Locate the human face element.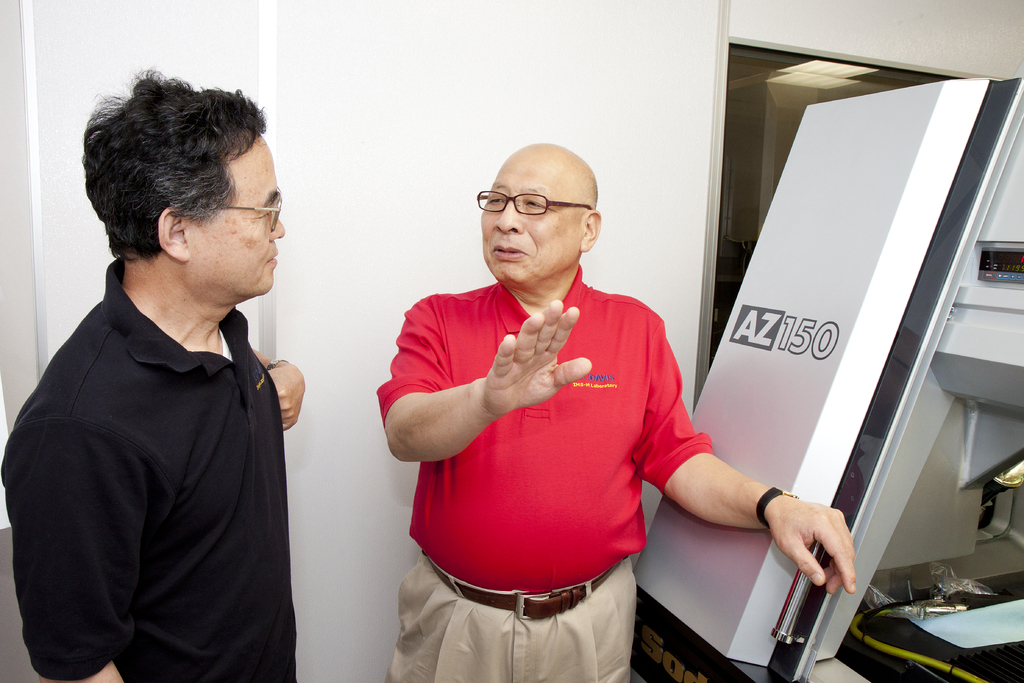
Element bbox: (x1=189, y1=135, x2=283, y2=298).
